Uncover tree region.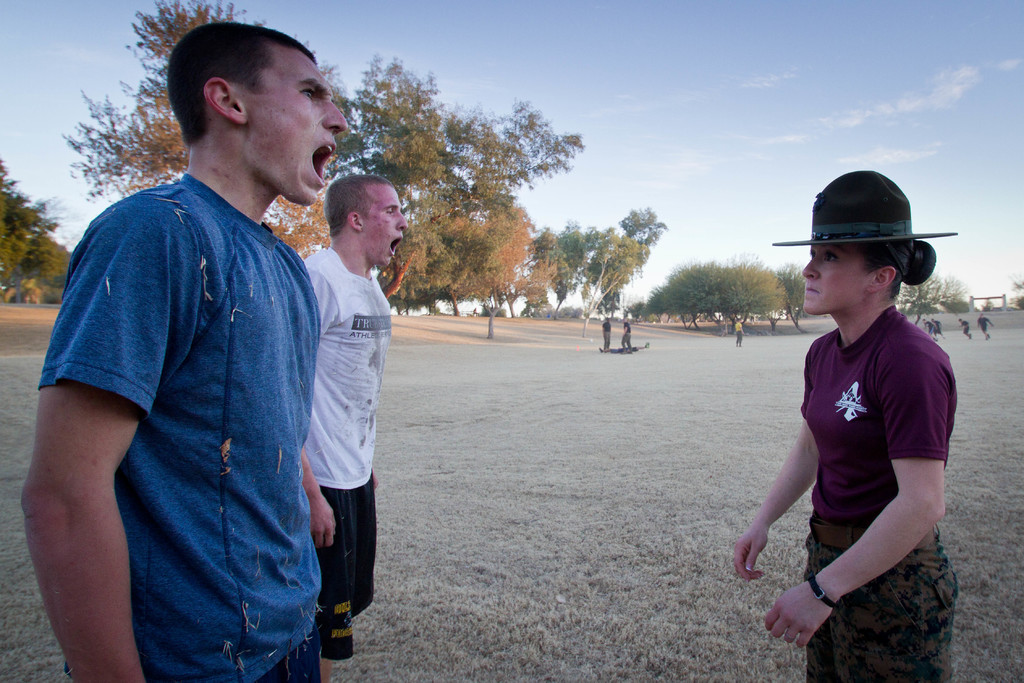
Uncovered: x1=641 y1=256 x2=785 y2=325.
